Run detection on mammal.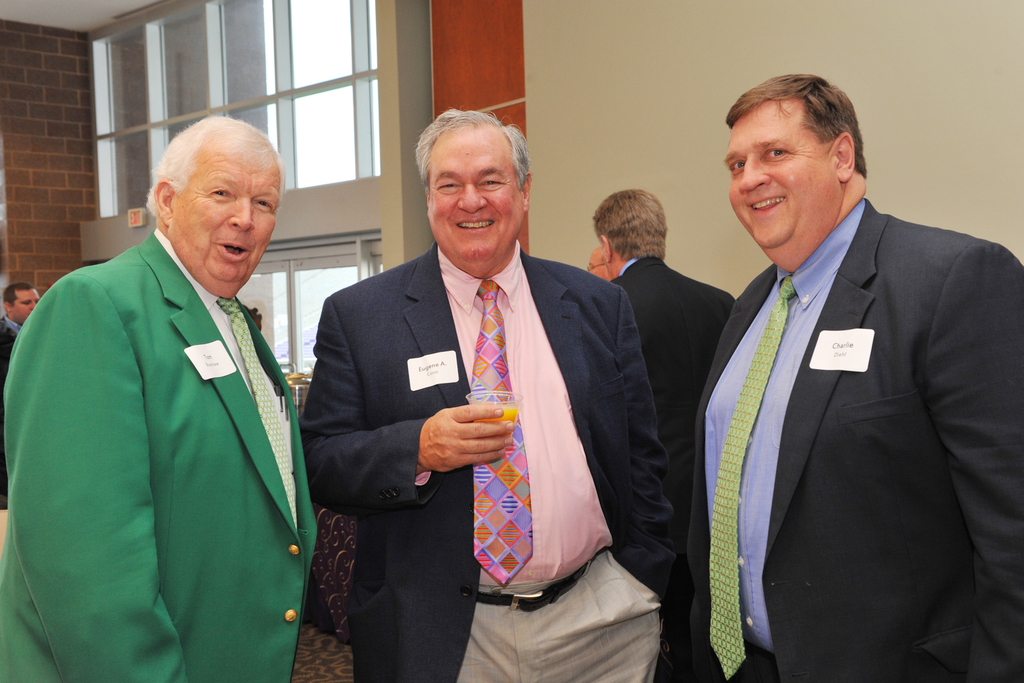
Result: <bbox>0, 112, 320, 682</bbox>.
